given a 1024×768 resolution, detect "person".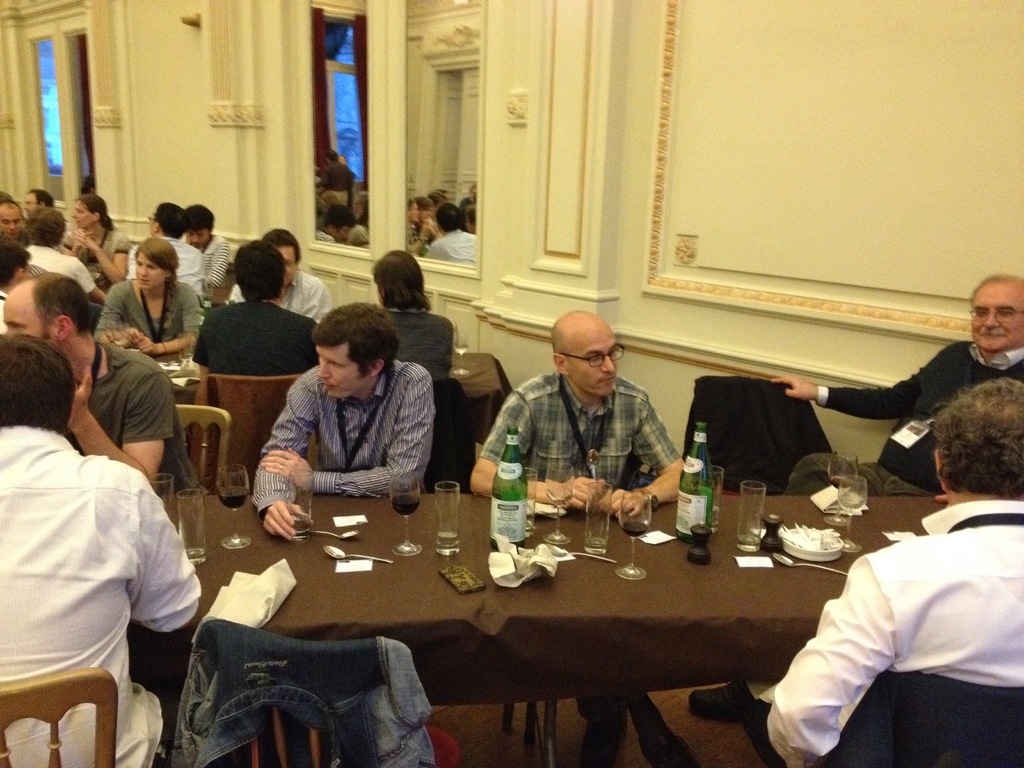
box(10, 204, 99, 300).
